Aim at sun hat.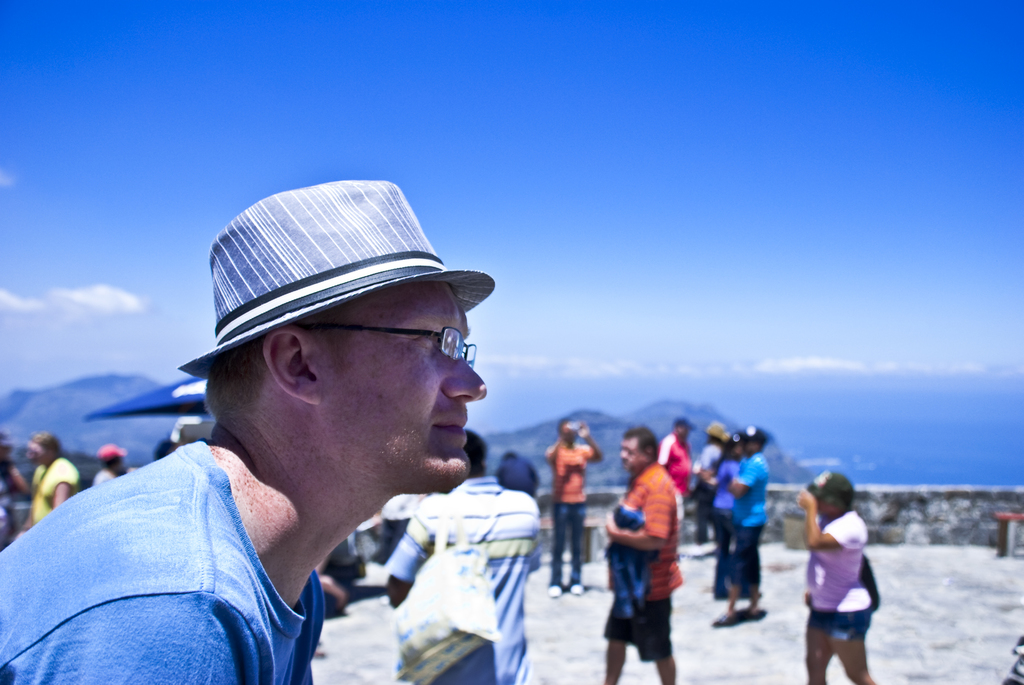
Aimed at 705,420,725,439.
